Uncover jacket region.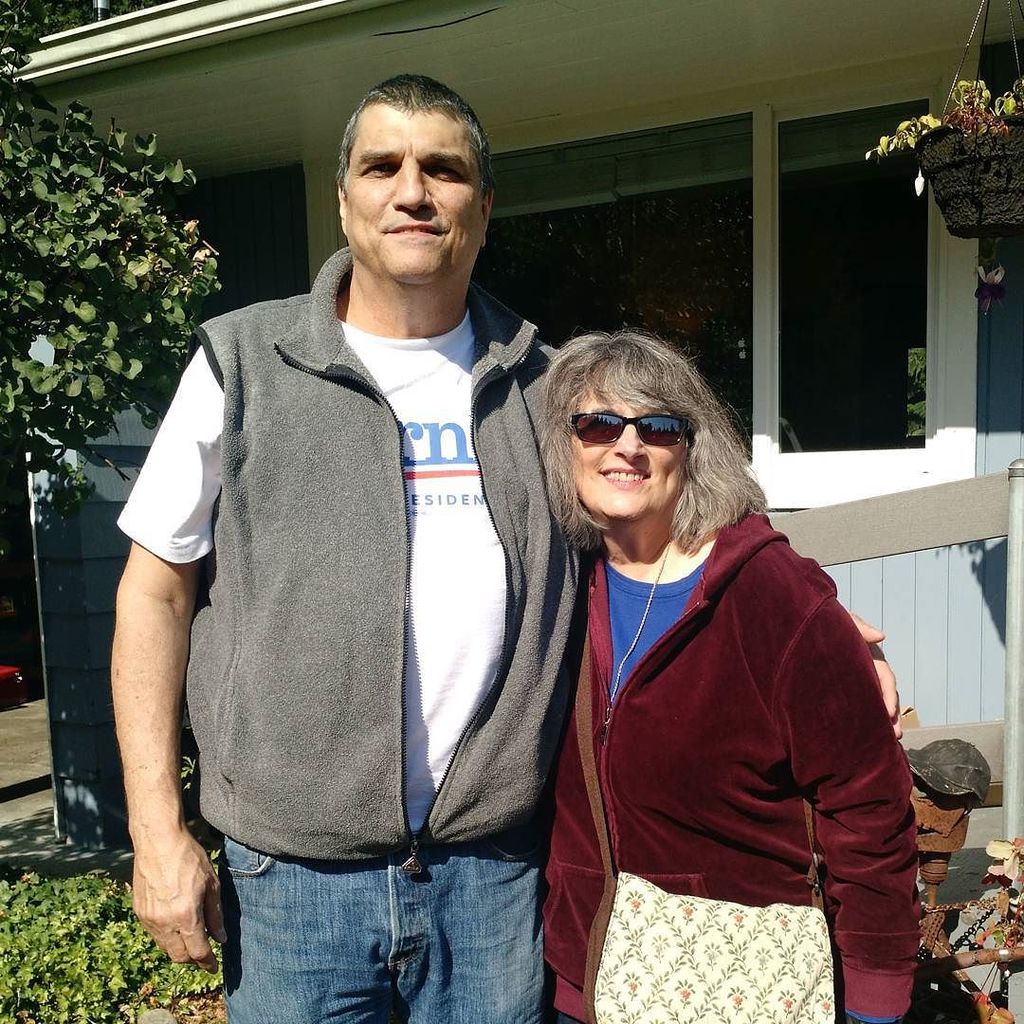
Uncovered: 129 168 593 867.
